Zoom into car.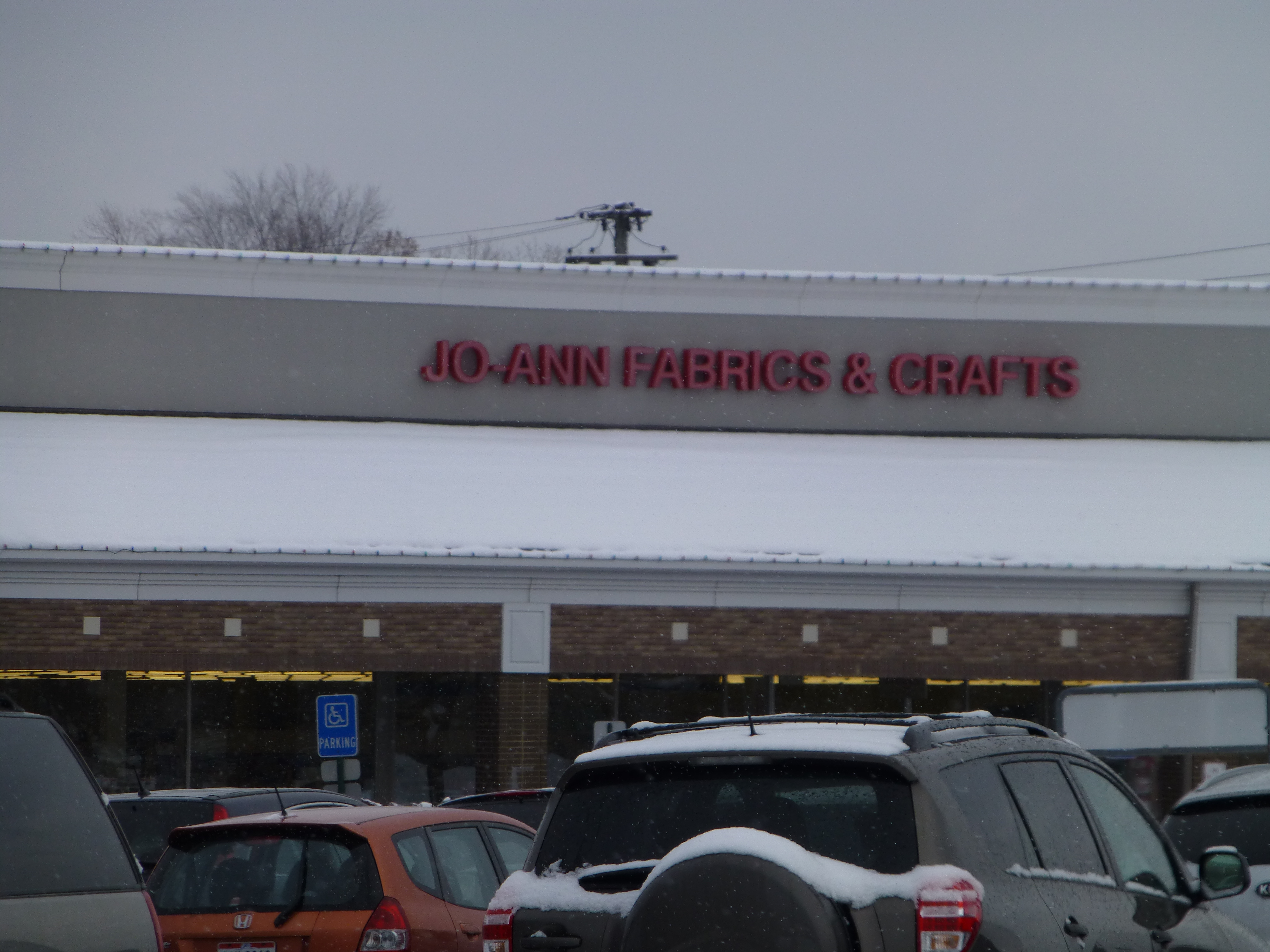
Zoom target: (x1=341, y1=220, x2=373, y2=278).
